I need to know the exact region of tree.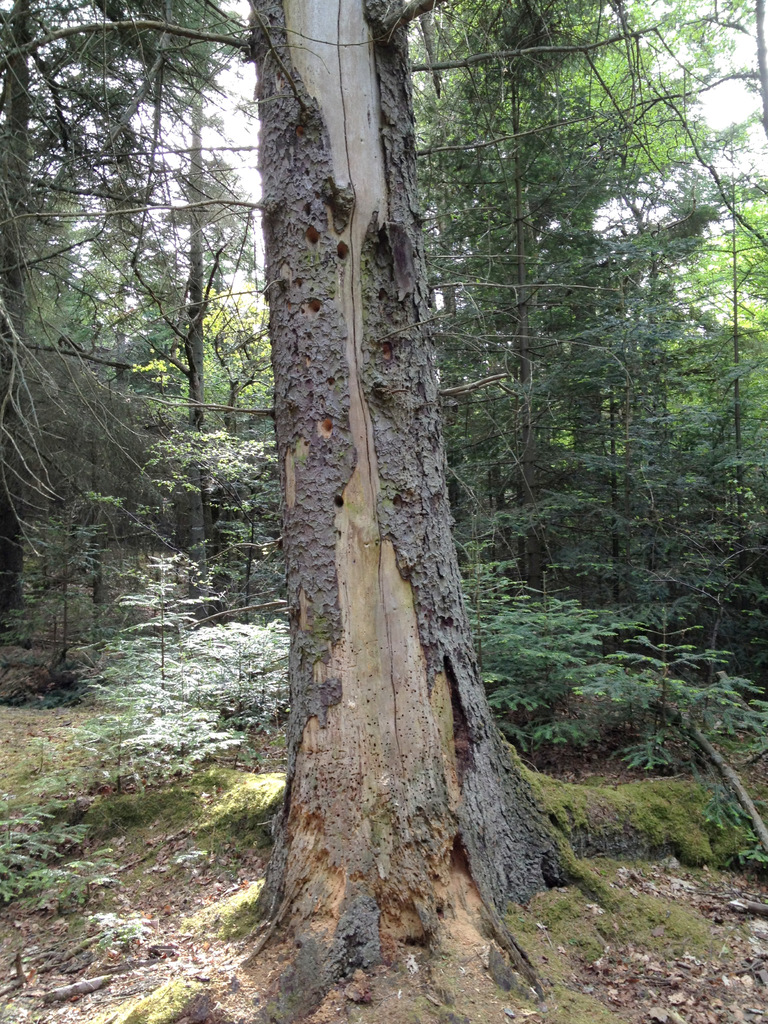
Region: 120/8/244/474.
